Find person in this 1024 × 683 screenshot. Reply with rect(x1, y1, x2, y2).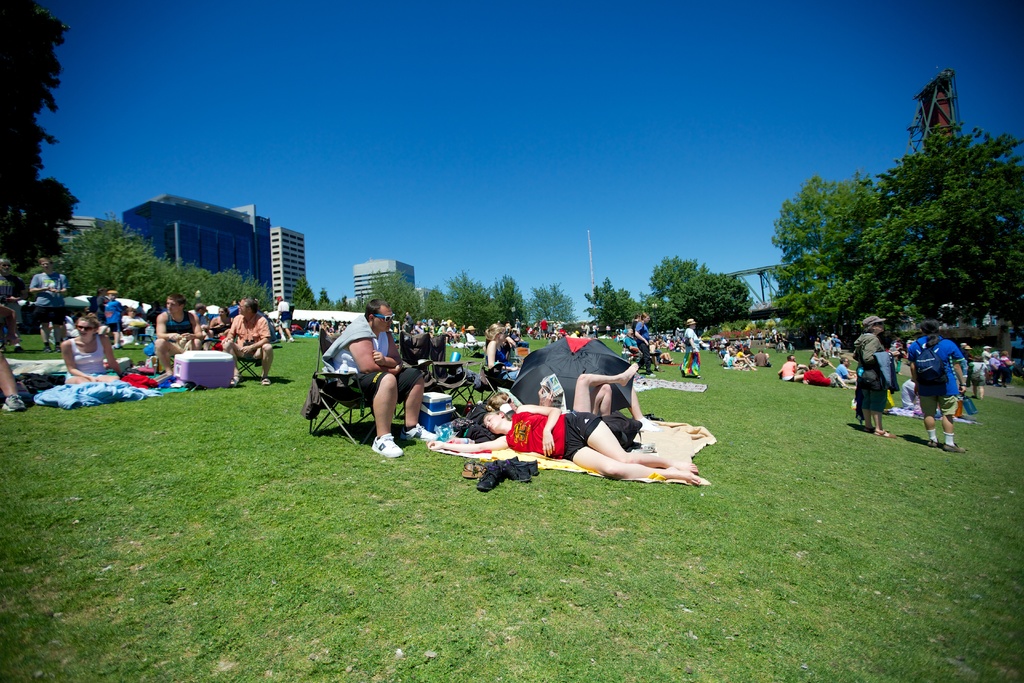
rect(188, 298, 211, 335).
